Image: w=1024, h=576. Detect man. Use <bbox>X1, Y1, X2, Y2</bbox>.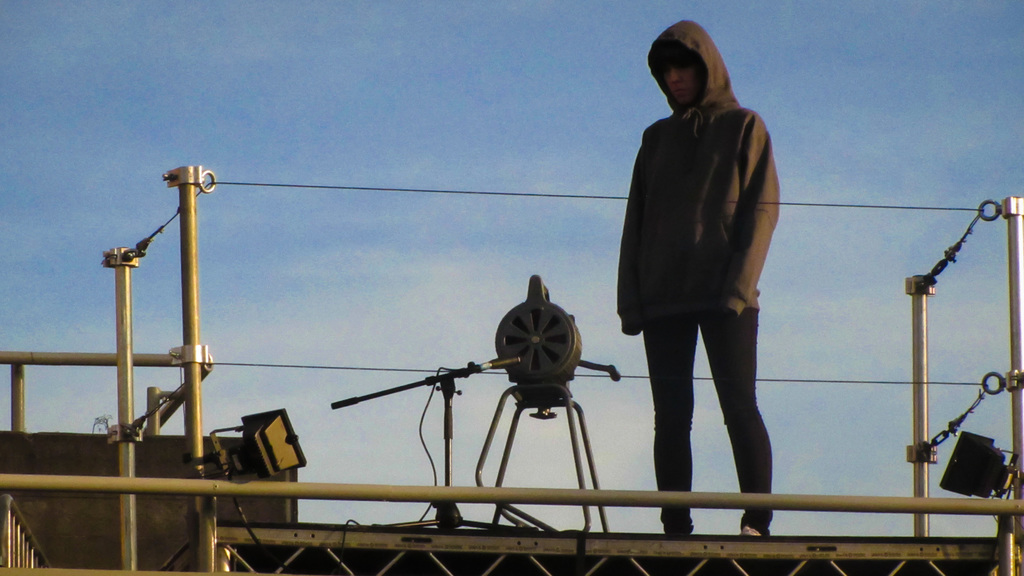
<bbox>609, 42, 796, 511</bbox>.
